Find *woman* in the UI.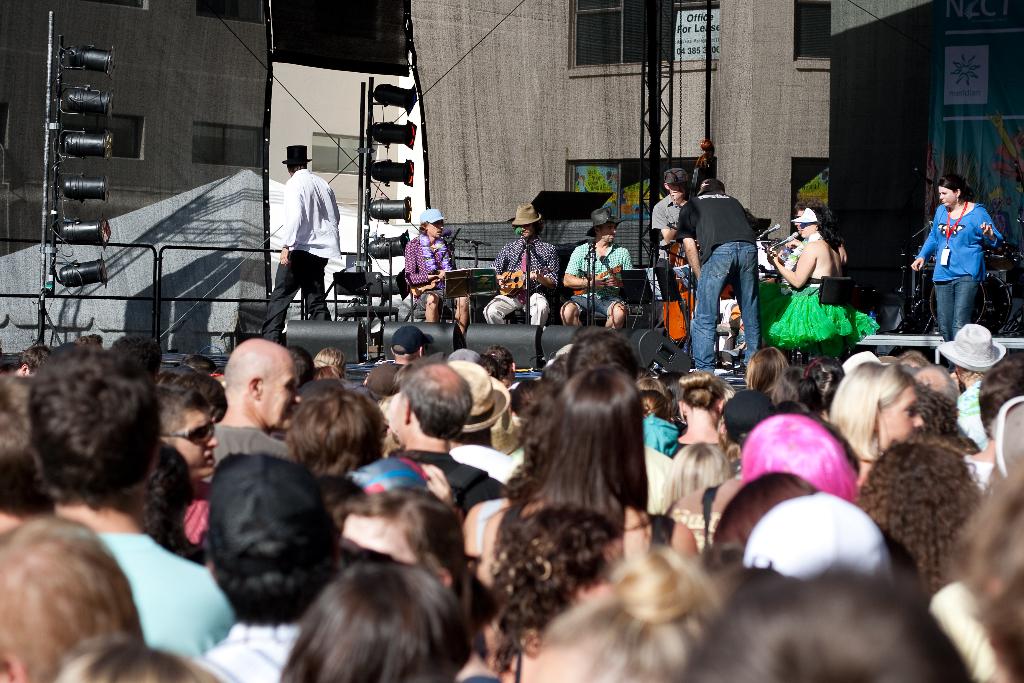
UI element at locate(769, 204, 883, 372).
